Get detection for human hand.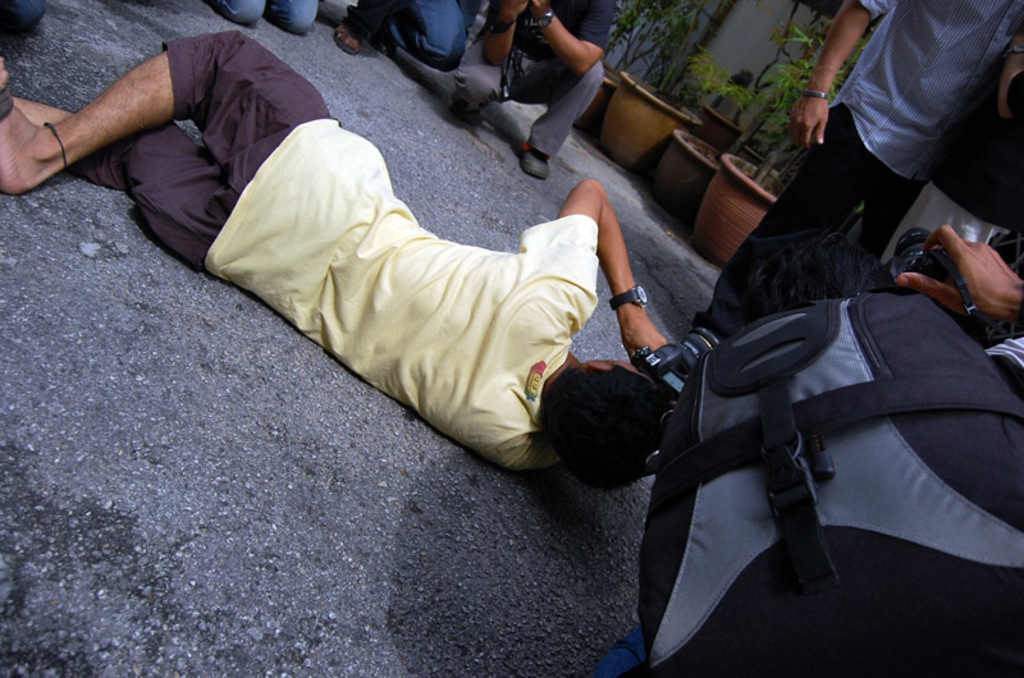
Detection: 485:0:530:20.
